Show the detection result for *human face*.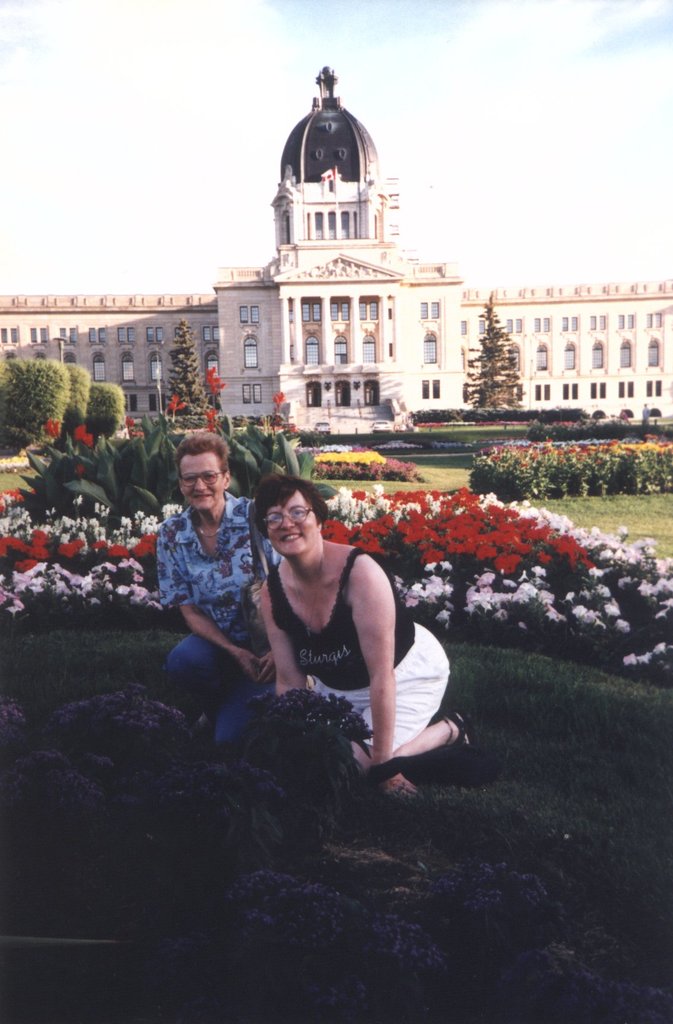
box=[182, 452, 225, 514].
